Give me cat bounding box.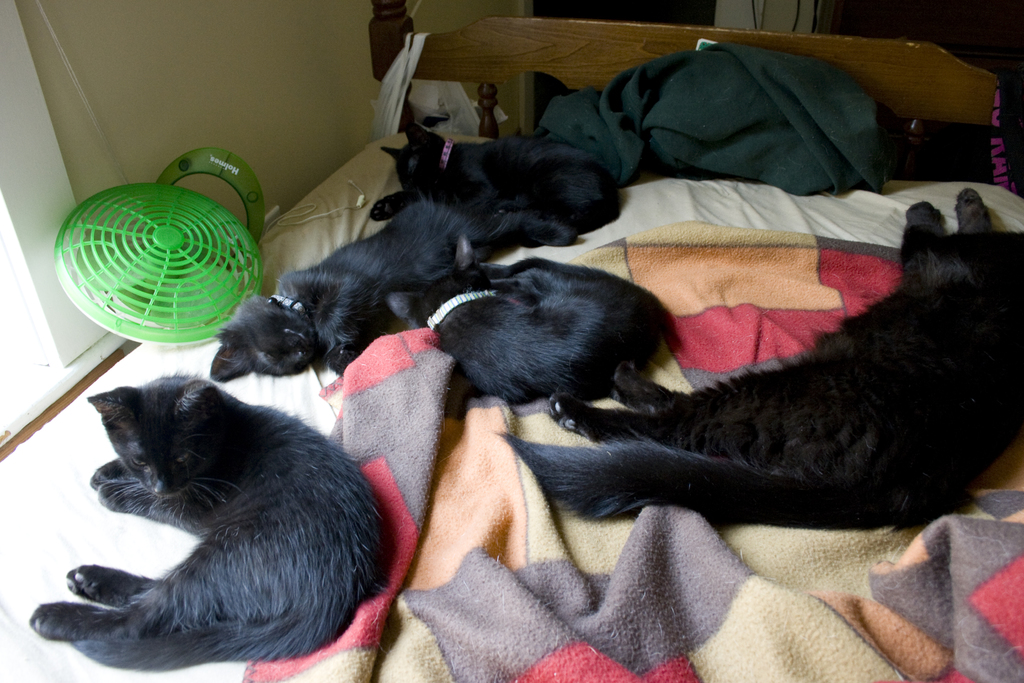
(left=387, top=235, right=668, bottom=403).
